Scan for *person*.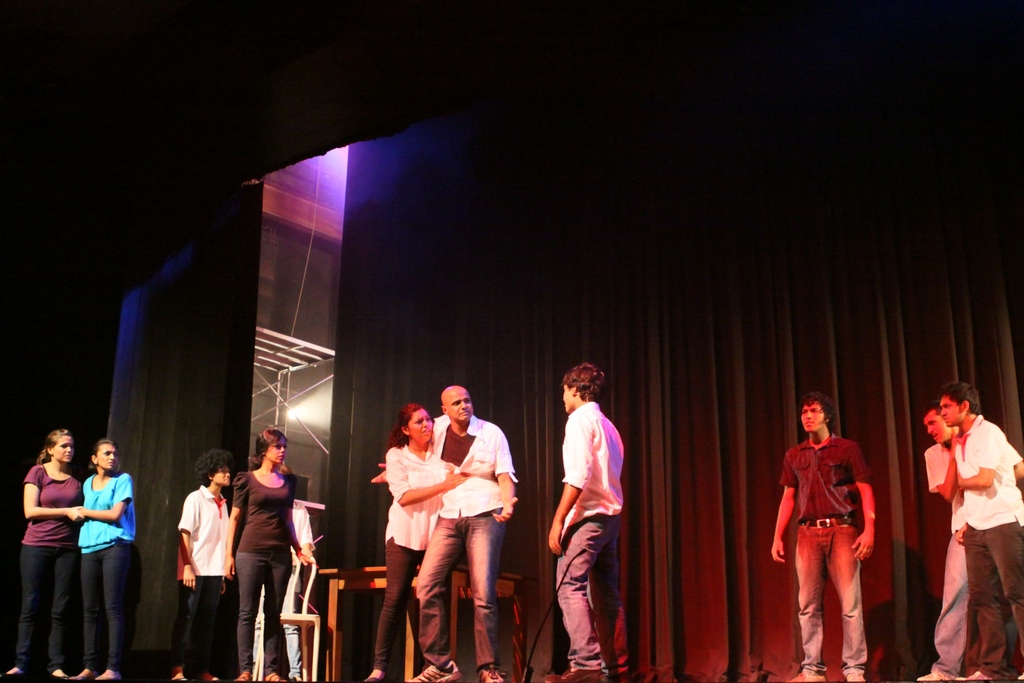
Scan result: crop(364, 383, 519, 682).
